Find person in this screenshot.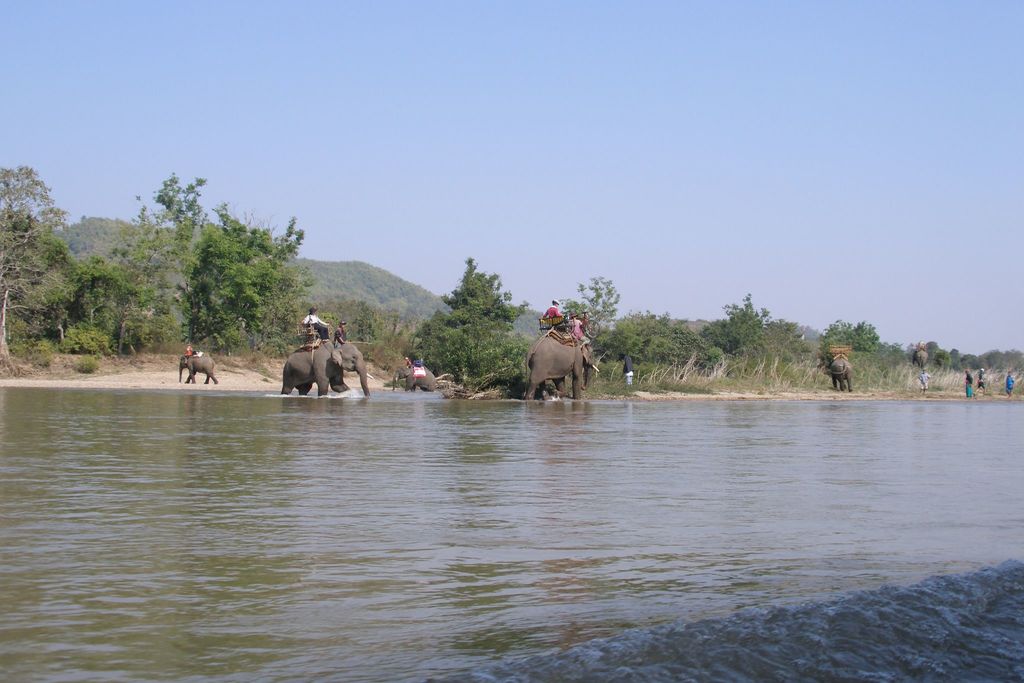
The bounding box for person is bbox(406, 358, 411, 368).
